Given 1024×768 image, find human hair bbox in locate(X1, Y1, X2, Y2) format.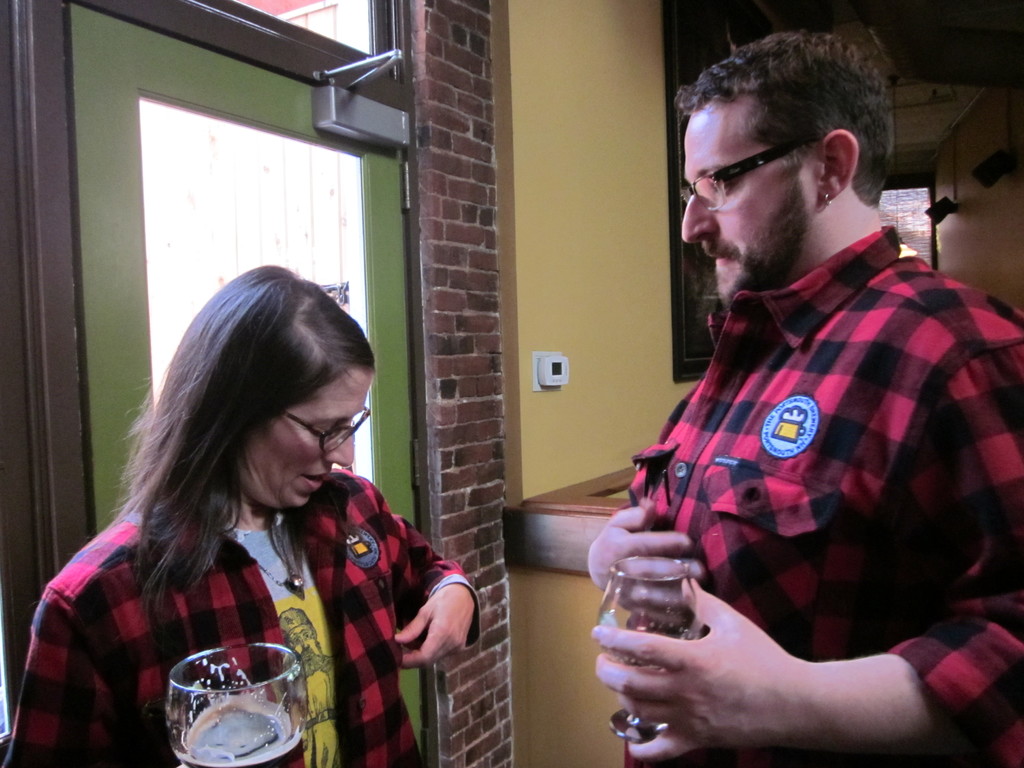
locate(675, 28, 898, 209).
